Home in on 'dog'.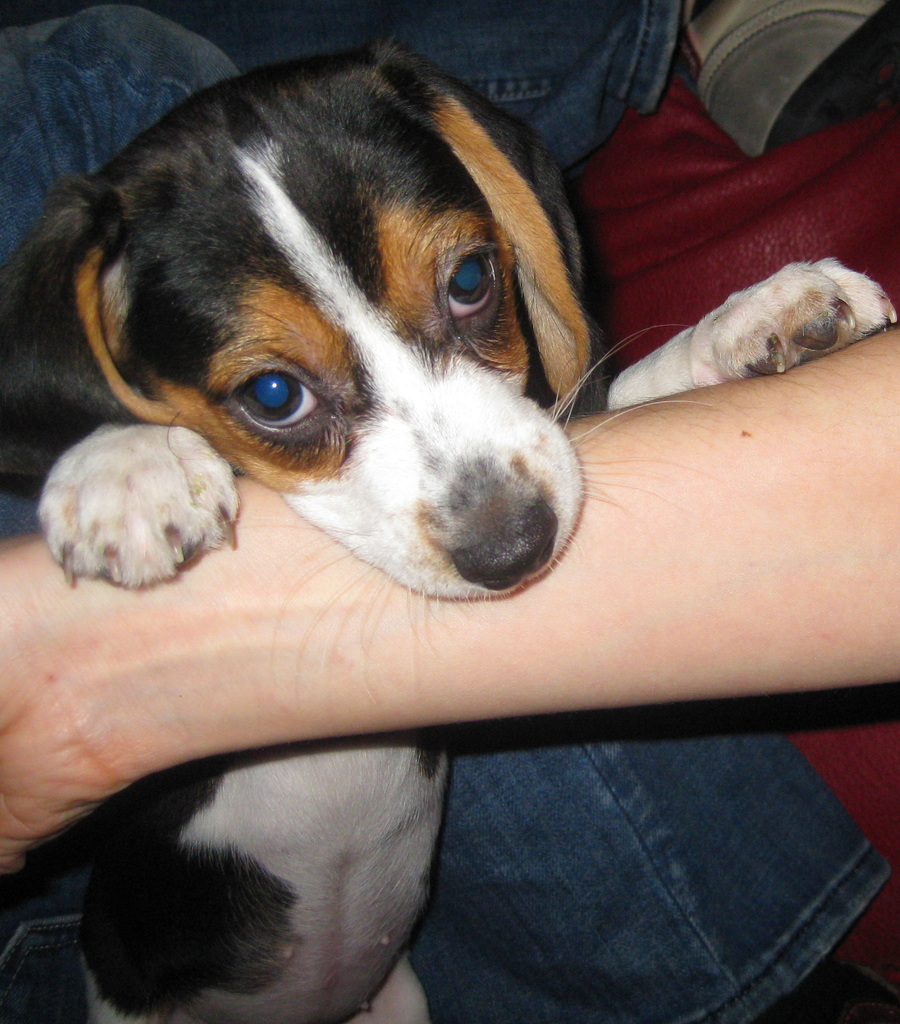
Homed in at BBox(0, 36, 896, 1023).
